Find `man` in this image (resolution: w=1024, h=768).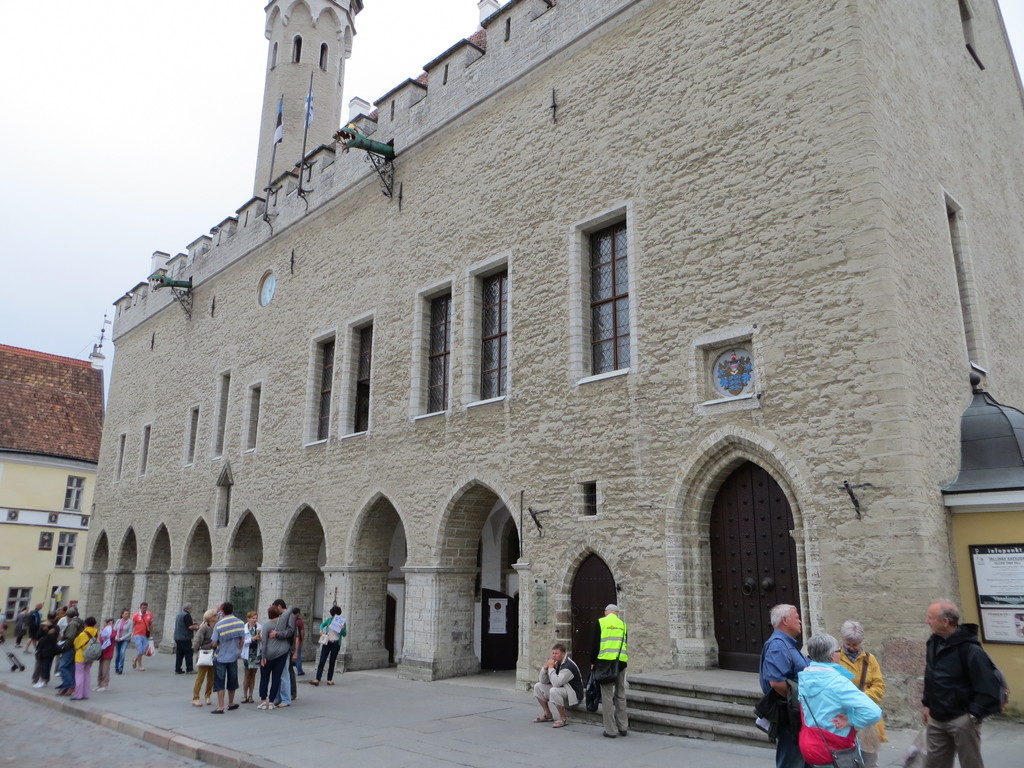
crop(55, 607, 83, 694).
